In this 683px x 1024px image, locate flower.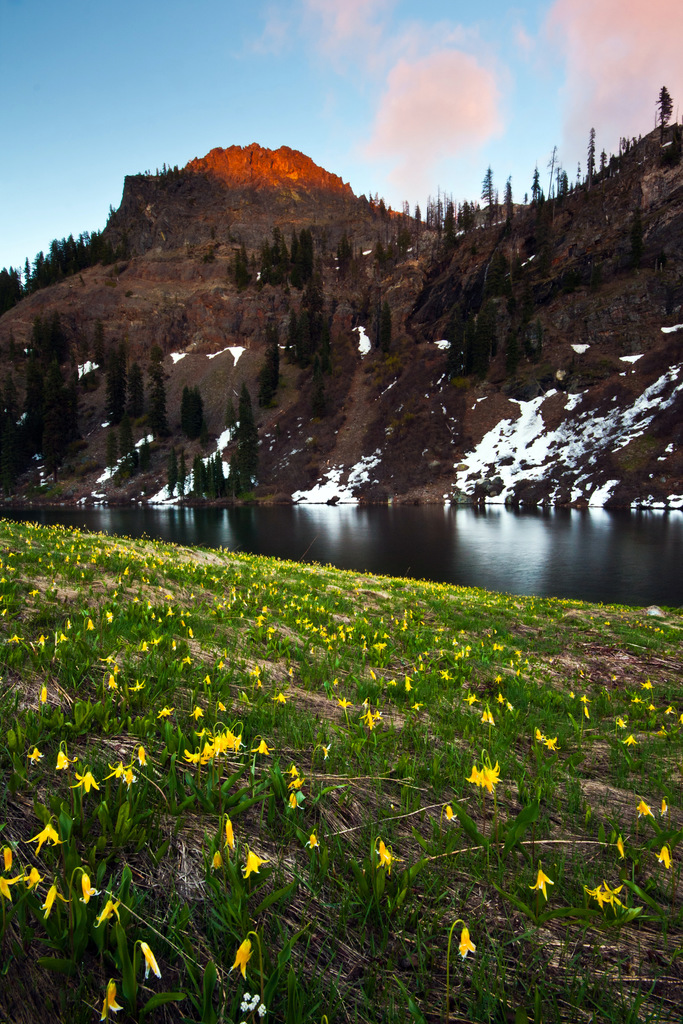
Bounding box: 479 708 497 724.
